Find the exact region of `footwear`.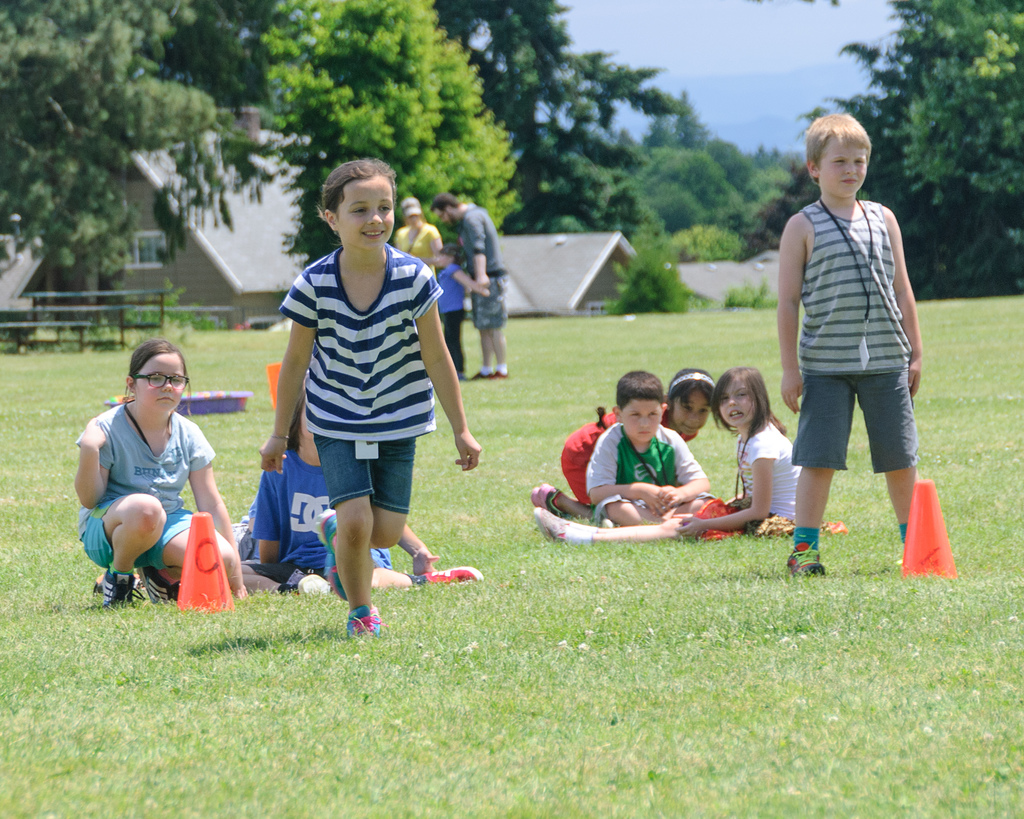
Exact region: x1=529 y1=482 x2=564 y2=519.
